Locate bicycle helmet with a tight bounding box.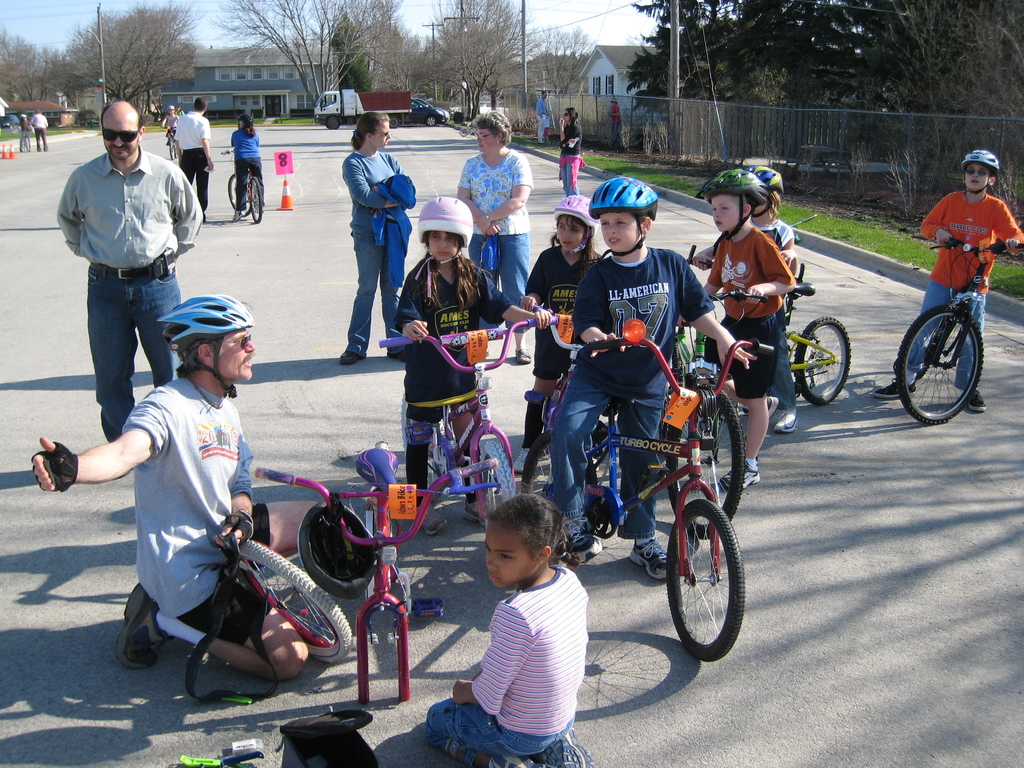
{"x1": 752, "y1": 164, "x2": 777, "y2": 187}.
